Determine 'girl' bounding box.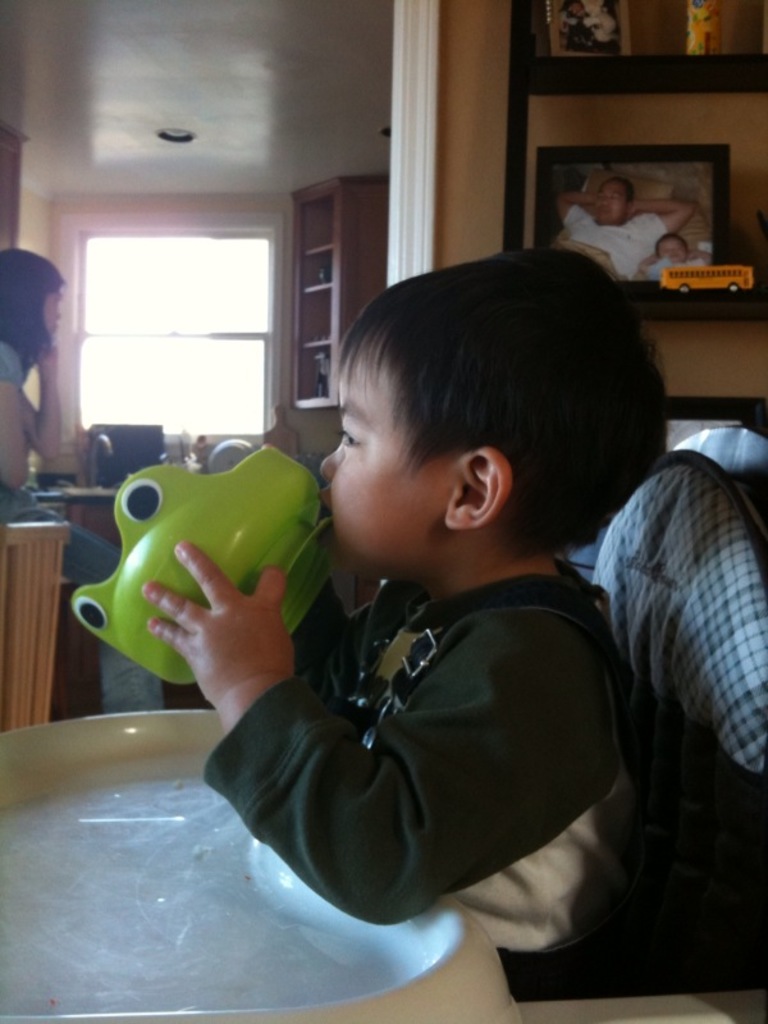
Determined: [0,242,164,710].
